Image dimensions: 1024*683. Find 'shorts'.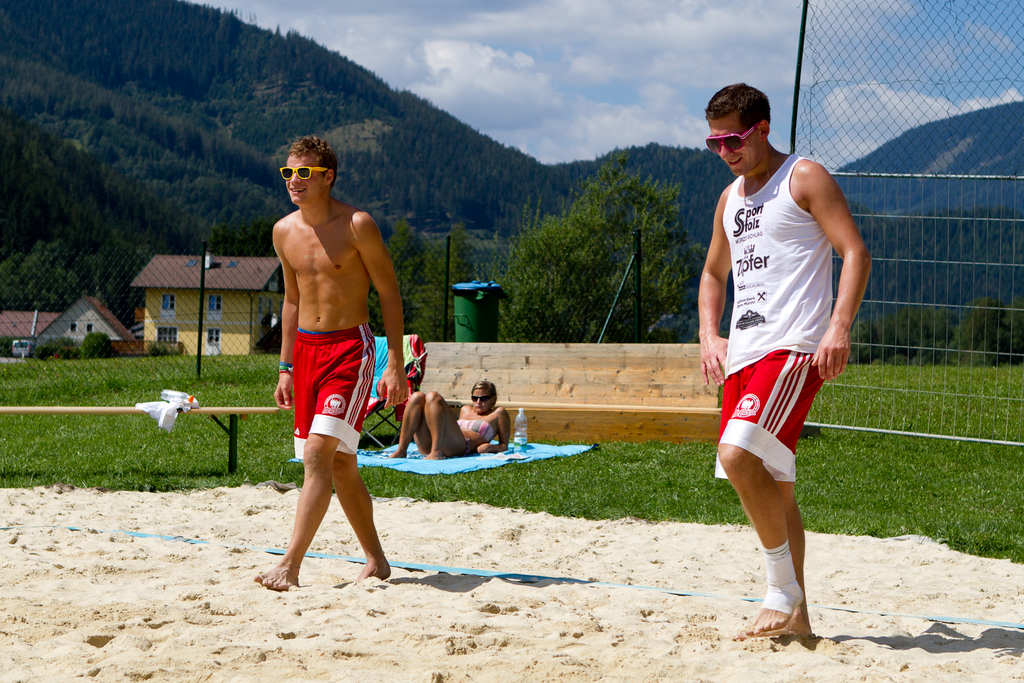
x1=284, y1=355, x2=375, y2=433.
